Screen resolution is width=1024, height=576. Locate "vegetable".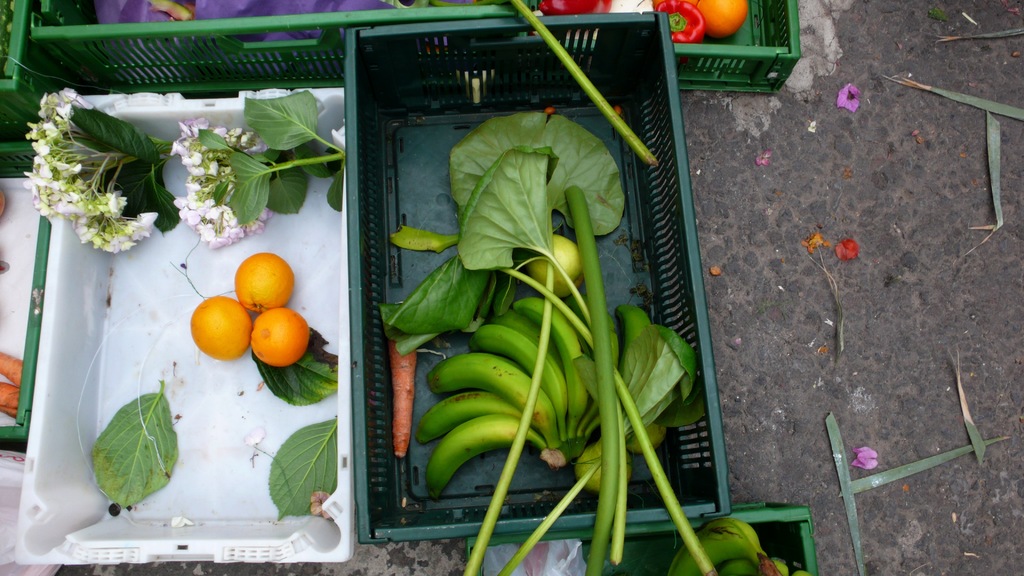
(x1=694, y1=0, x2=752, y2=40).
